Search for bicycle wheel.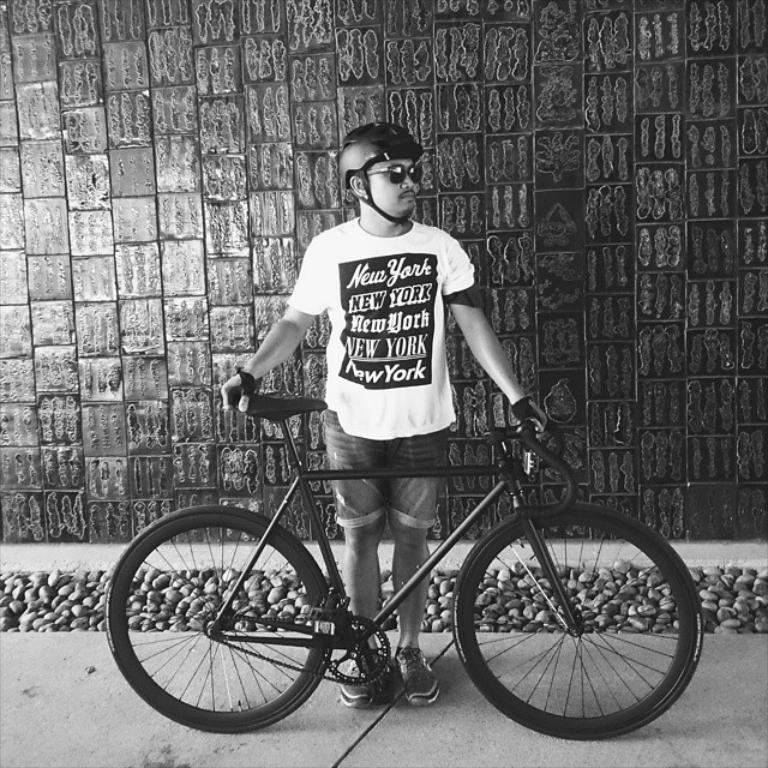
Found at x1=449, y1=499, x2=704, y2=740.
